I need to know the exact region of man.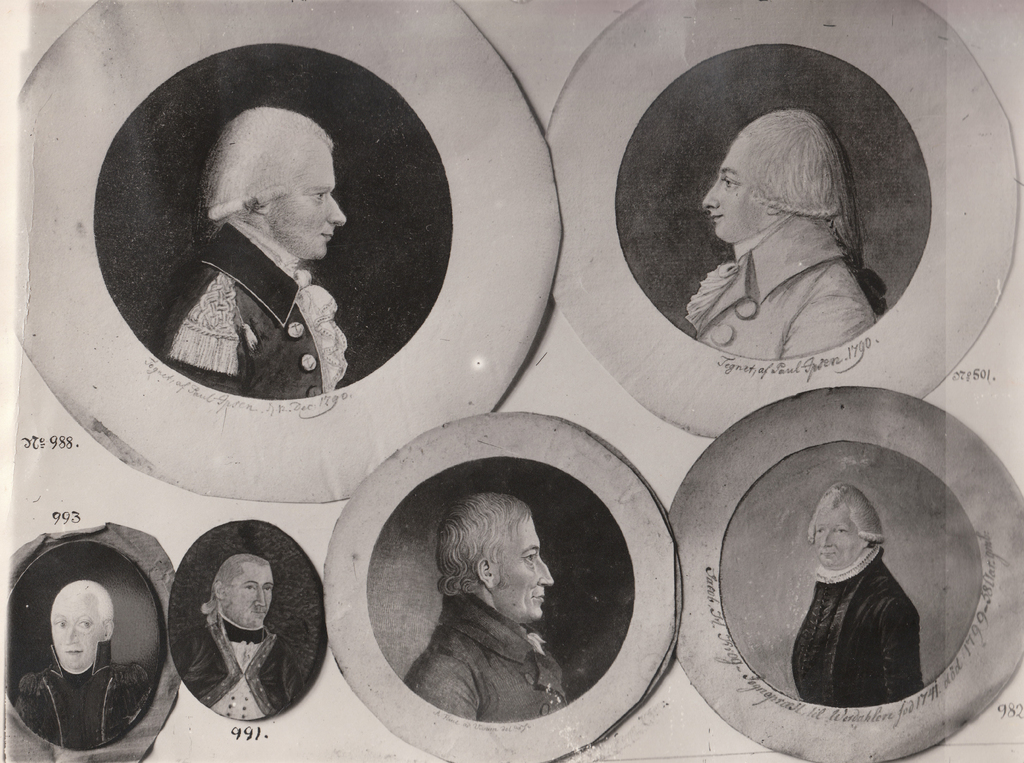
Region: [left=169, top=554, right=300, bottom=721].
